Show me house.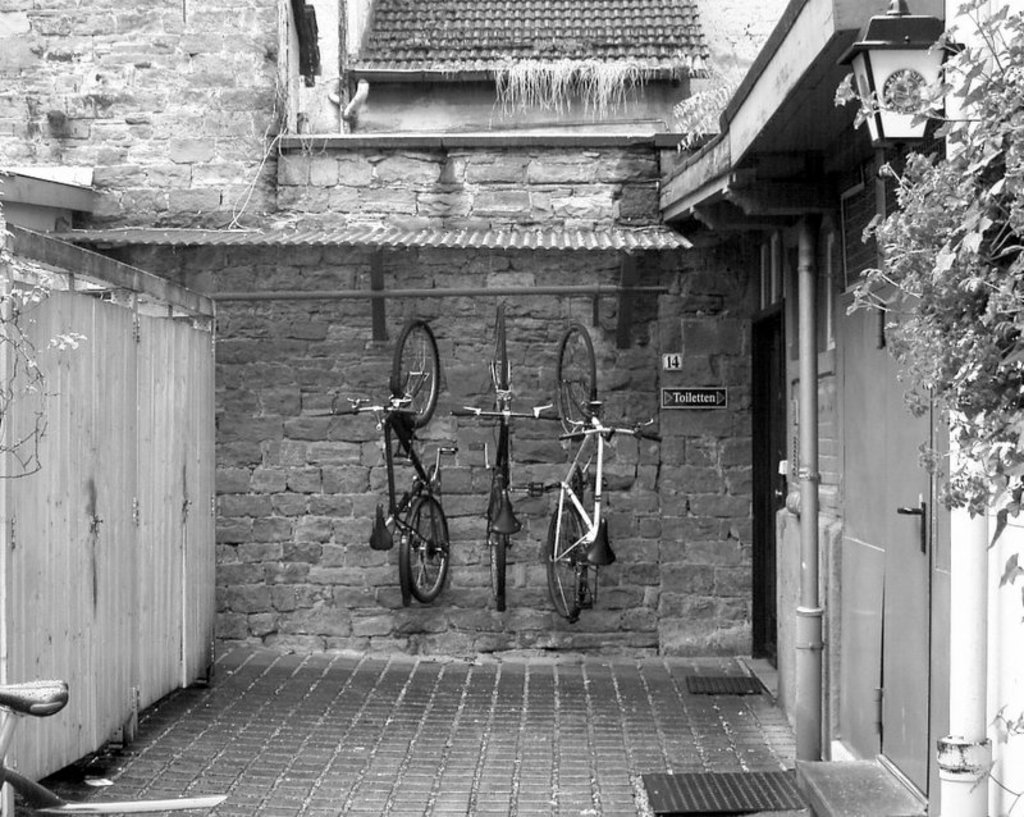
house is here: (0, 0, 776, 662).
